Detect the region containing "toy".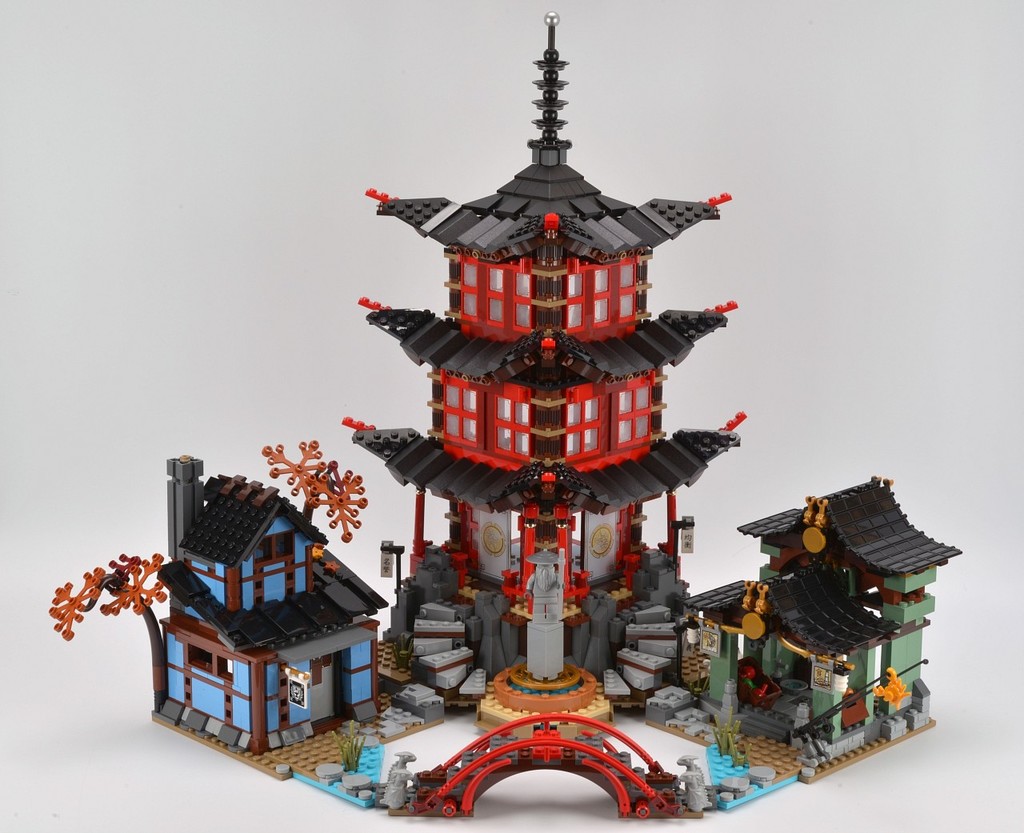
pyautogui.locateOnScreen(112, 463, 425, 769).
